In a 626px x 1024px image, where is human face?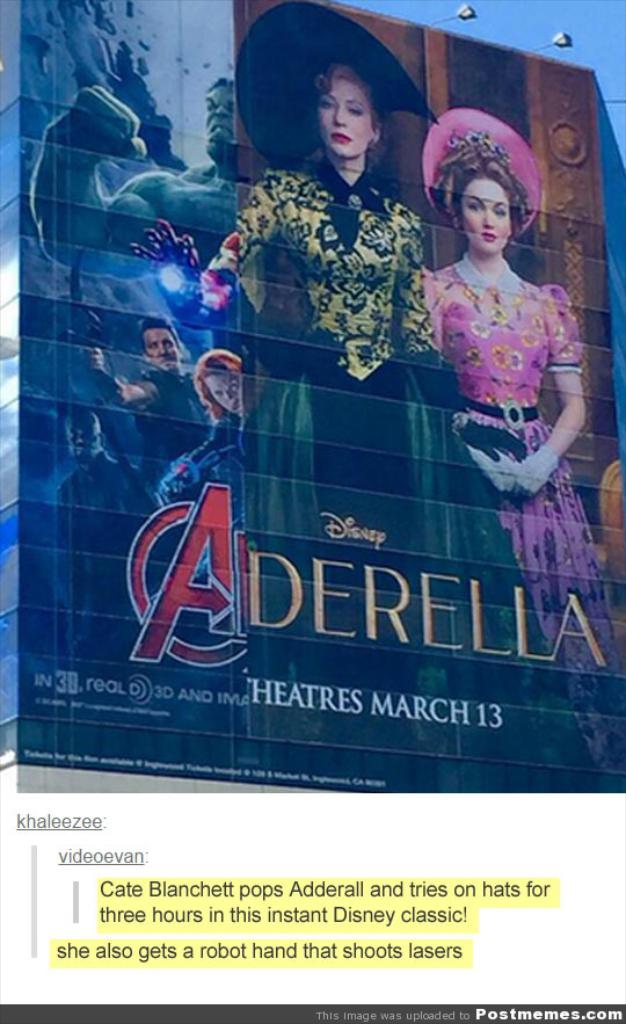
(left=145, top=332, right=175, bottom=372).
